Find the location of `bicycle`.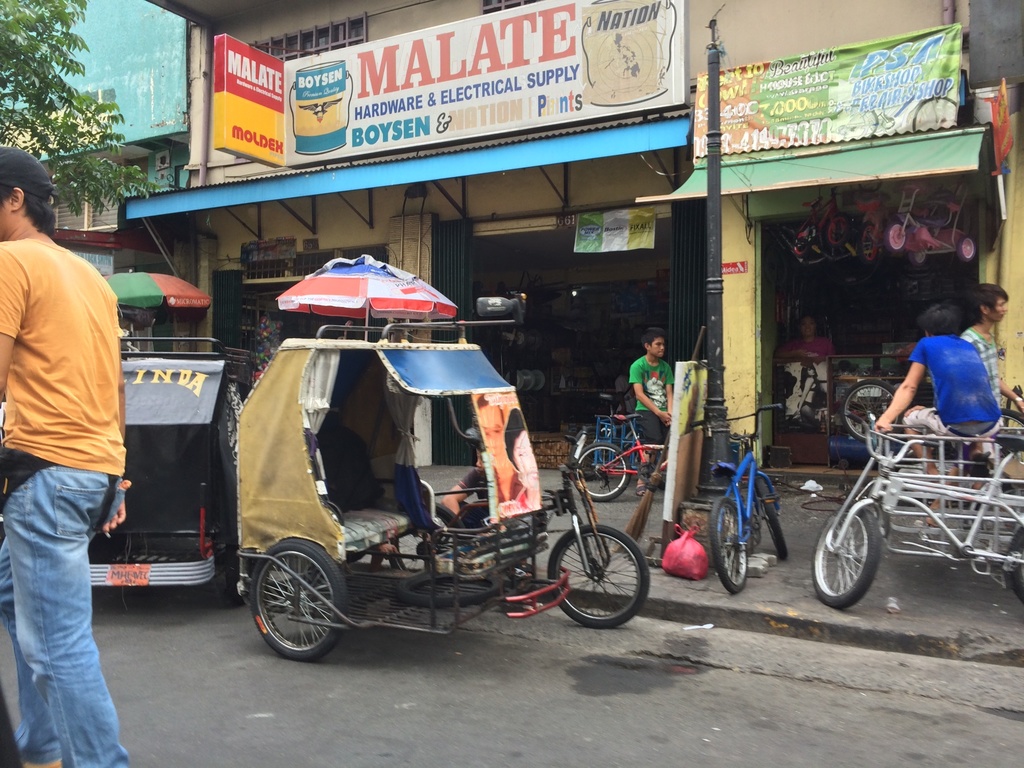
Location: [815, 390, 1020, 609].
